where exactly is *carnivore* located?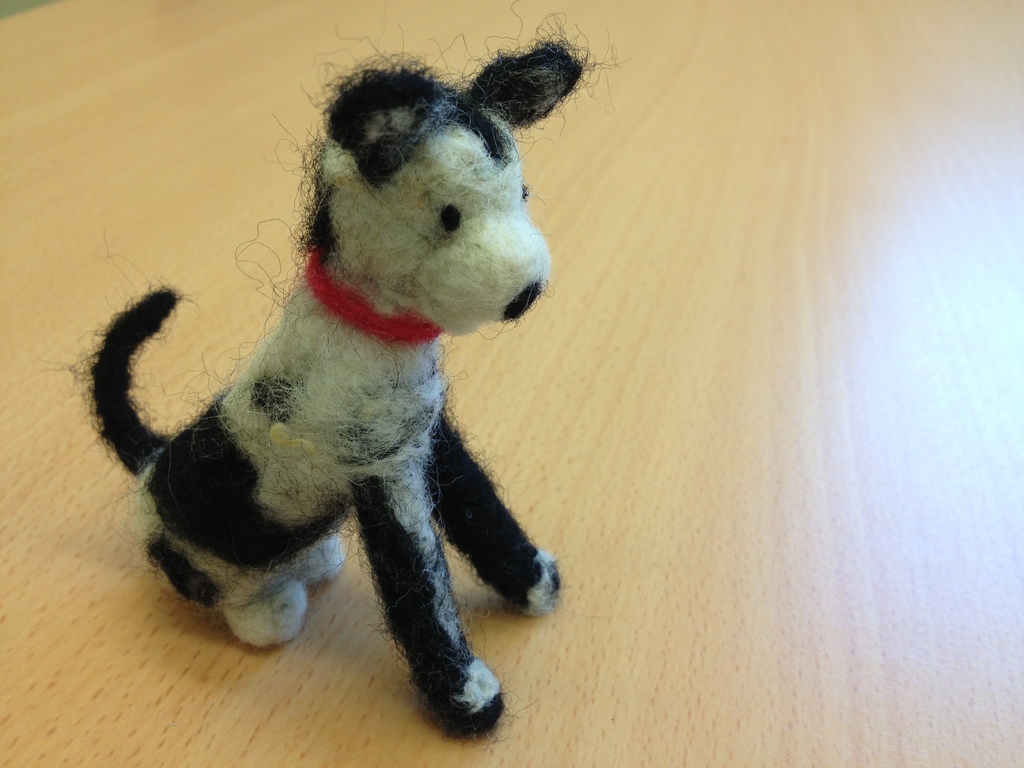
Its bounding box is crop(60, 1, 631, 745).
